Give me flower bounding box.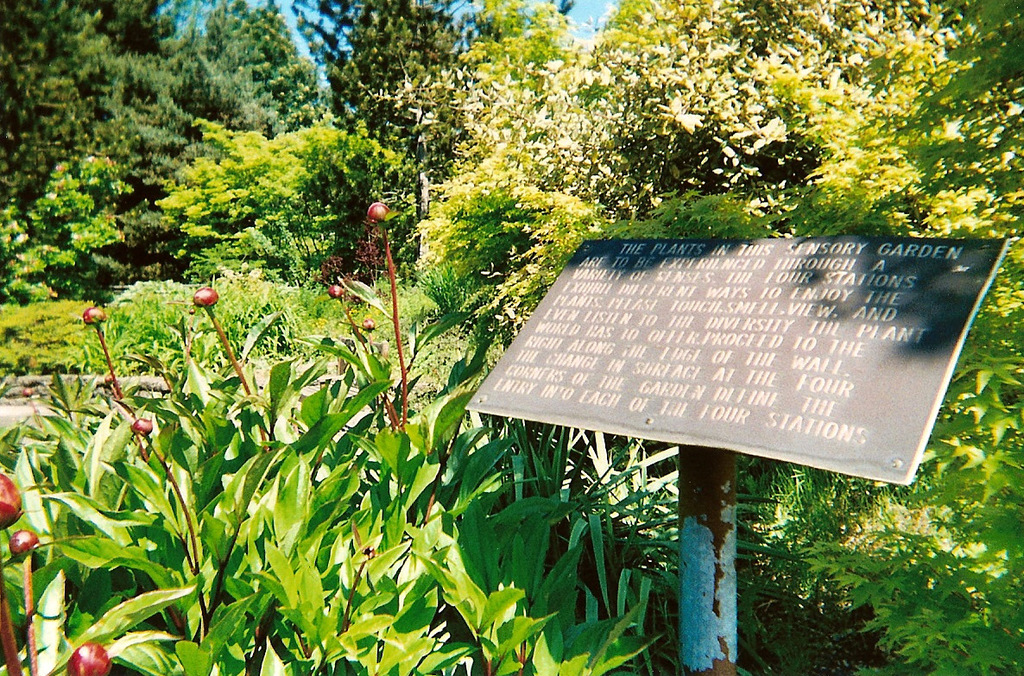
detection(0, 471, 27, 530).
